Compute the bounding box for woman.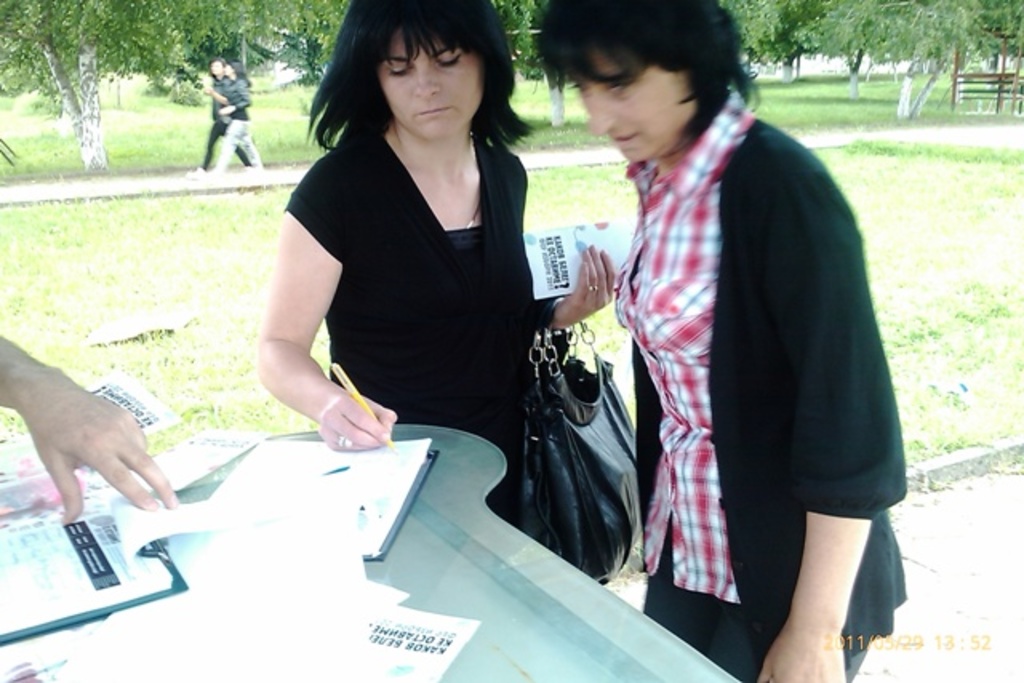
198,53,251,170.
